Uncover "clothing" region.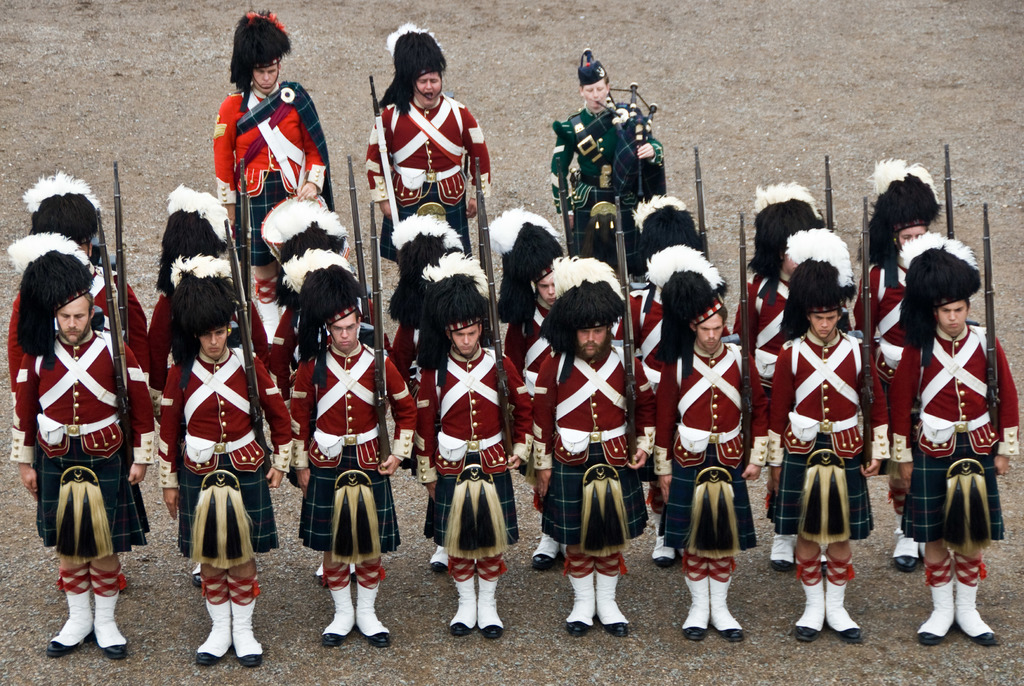
Uncovered: [x1=612, y1=279, x2=663, y2=356].
